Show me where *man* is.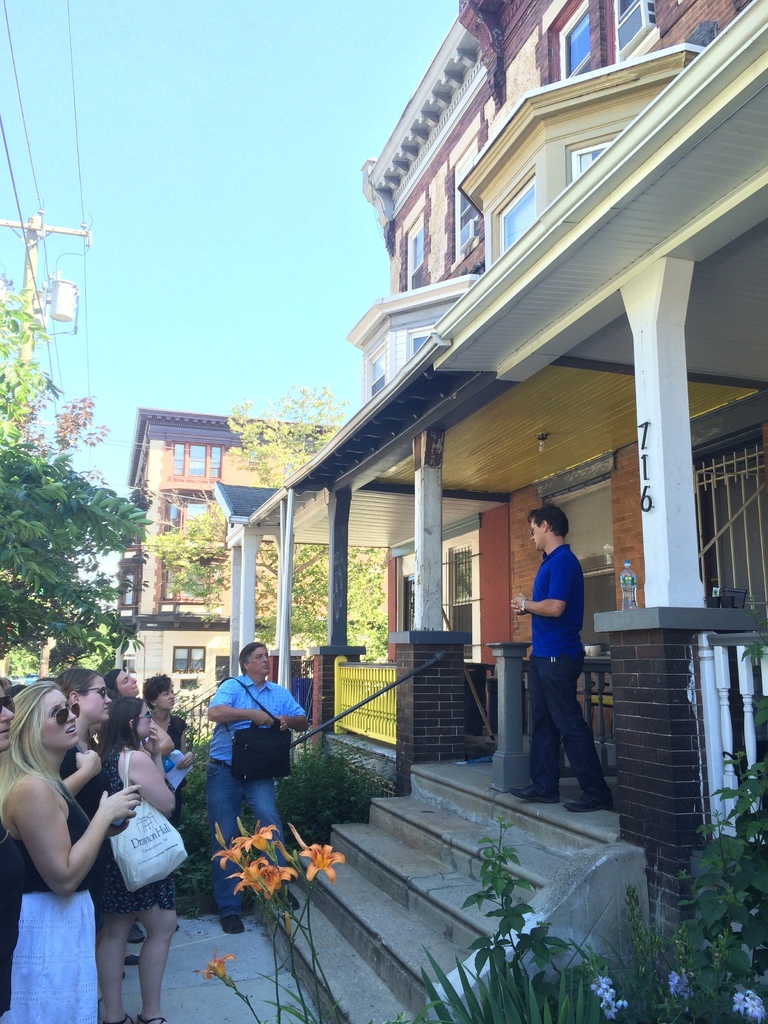
*man* is at [511,511,614,807].
